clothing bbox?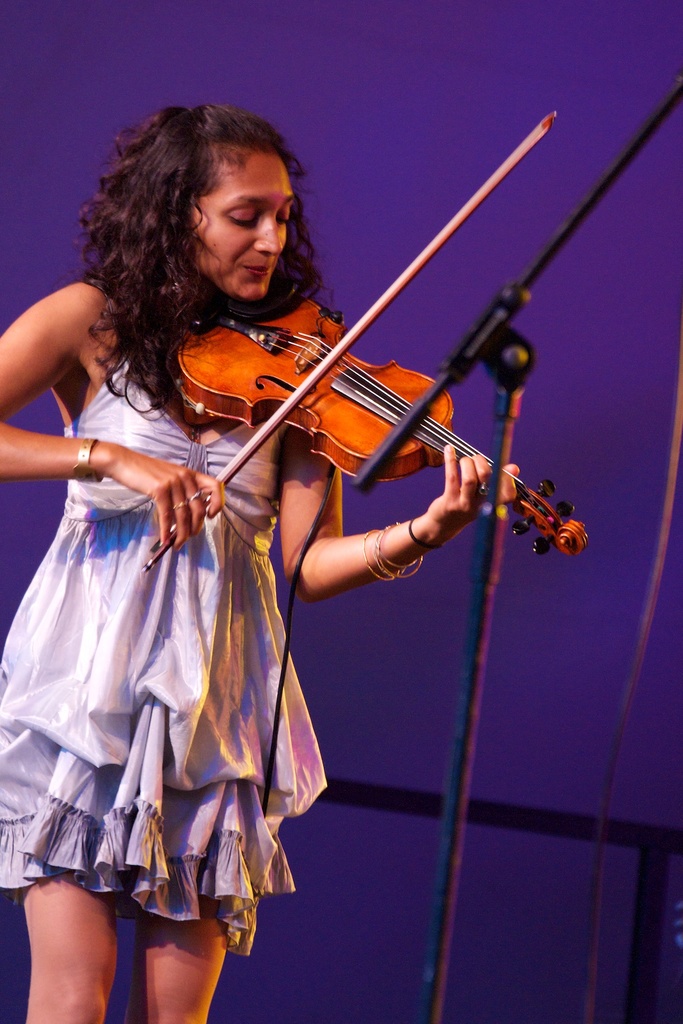
pyautogui.locateOnScreen(0, 326, 339, 896)
